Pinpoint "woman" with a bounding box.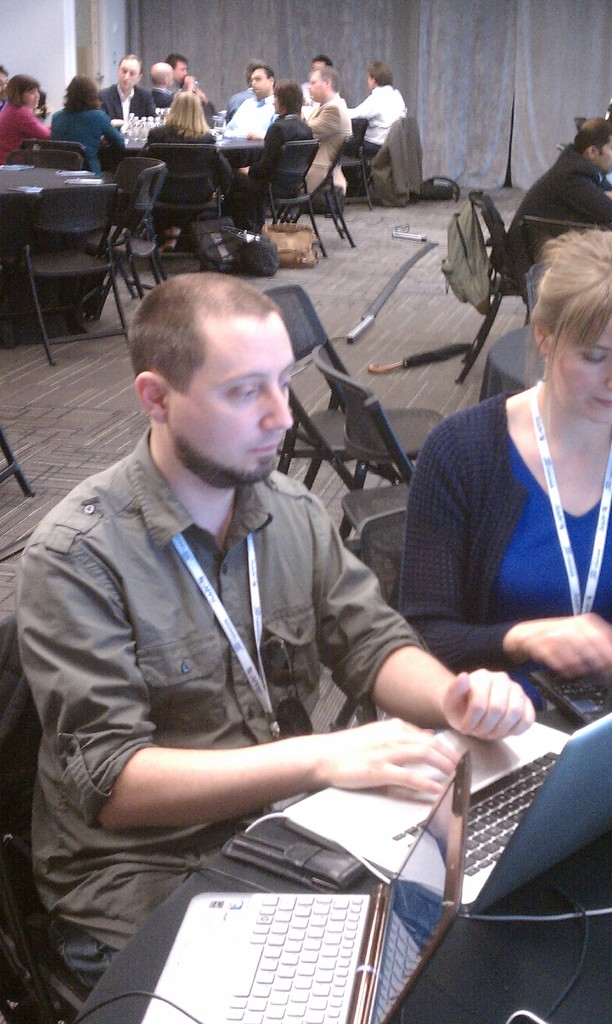
bbox=[398, 225, 611, 716].
